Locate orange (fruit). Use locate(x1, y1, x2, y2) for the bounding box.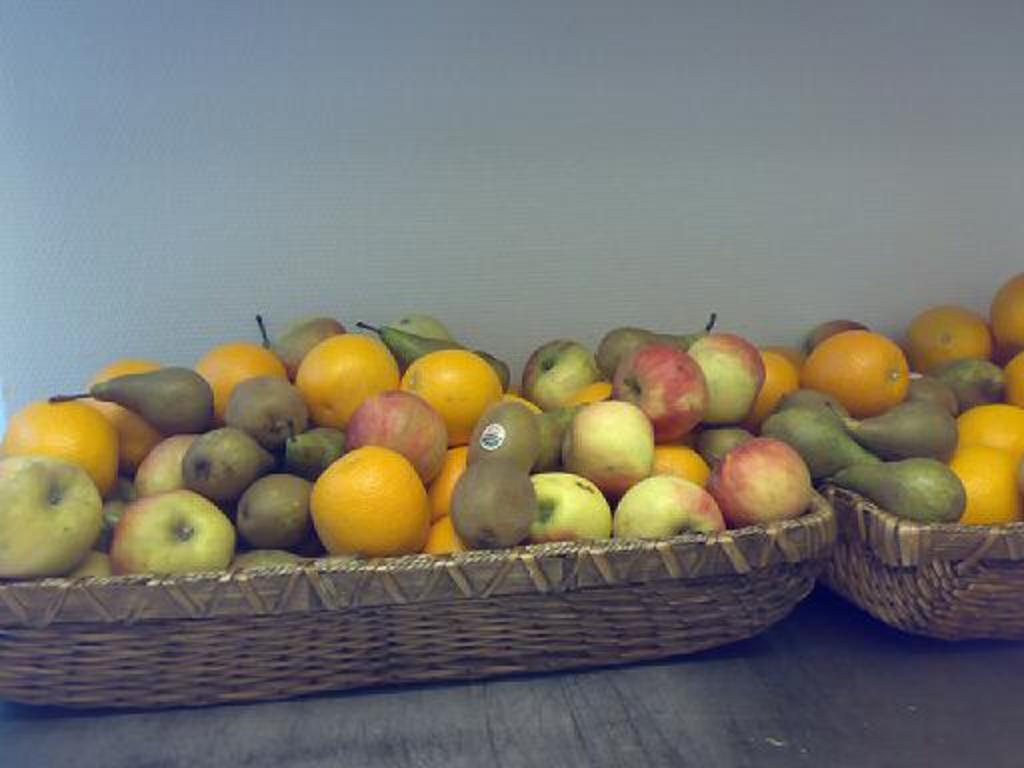
locate(944, 442, 1016, 518).
